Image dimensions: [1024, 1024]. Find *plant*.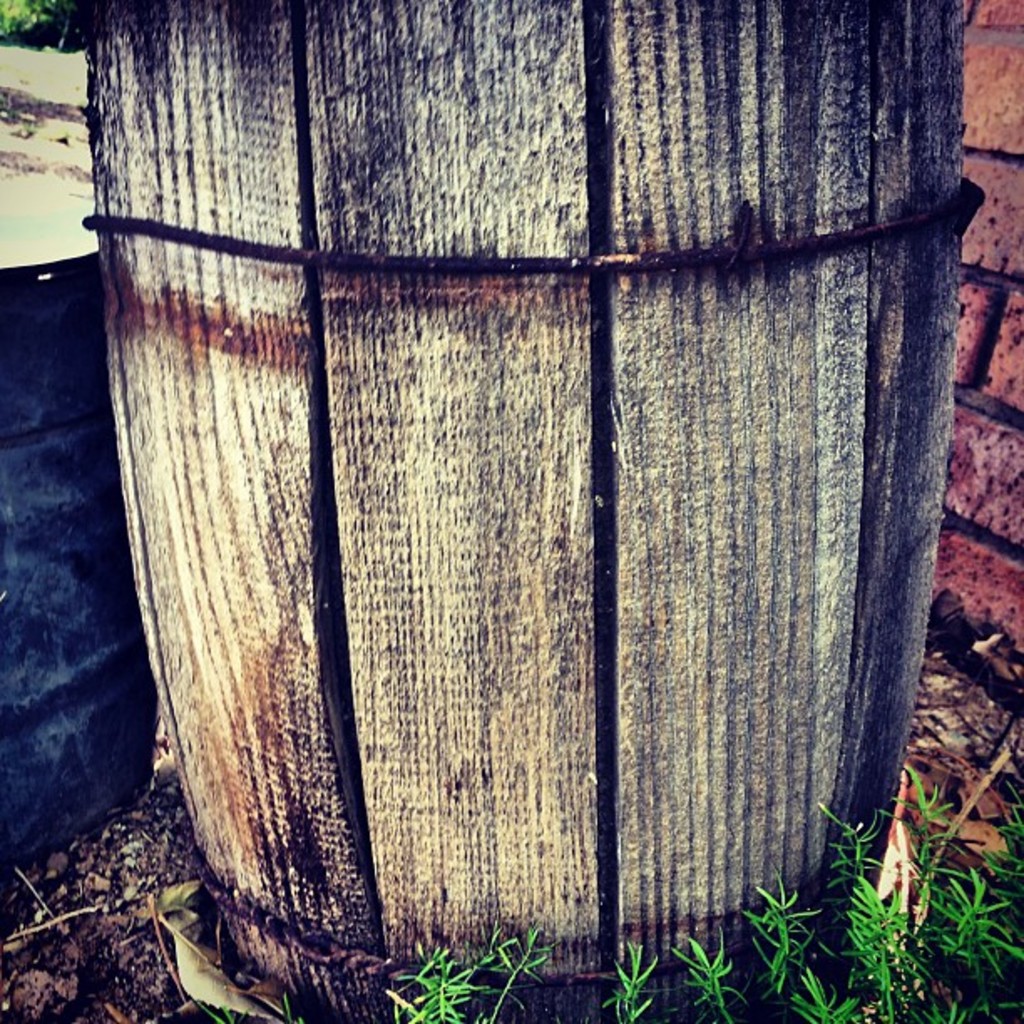
bbox(388, 924, 550, 1022).
